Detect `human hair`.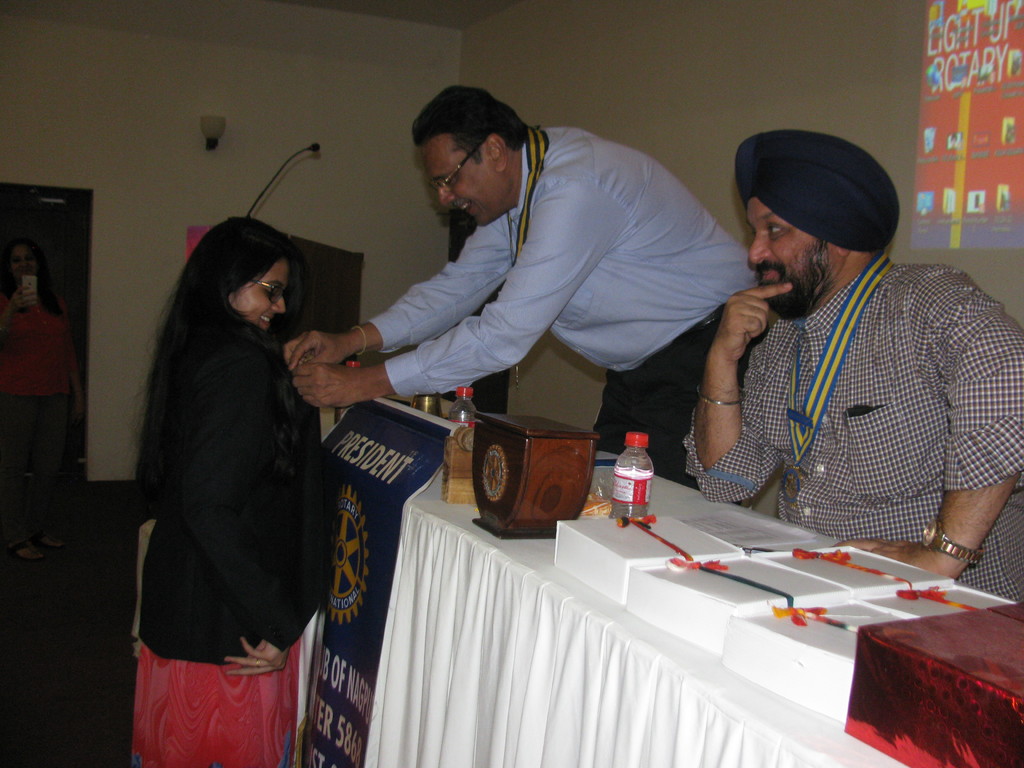
Detected at [left=411, top=84, right=537, bottom=167].
